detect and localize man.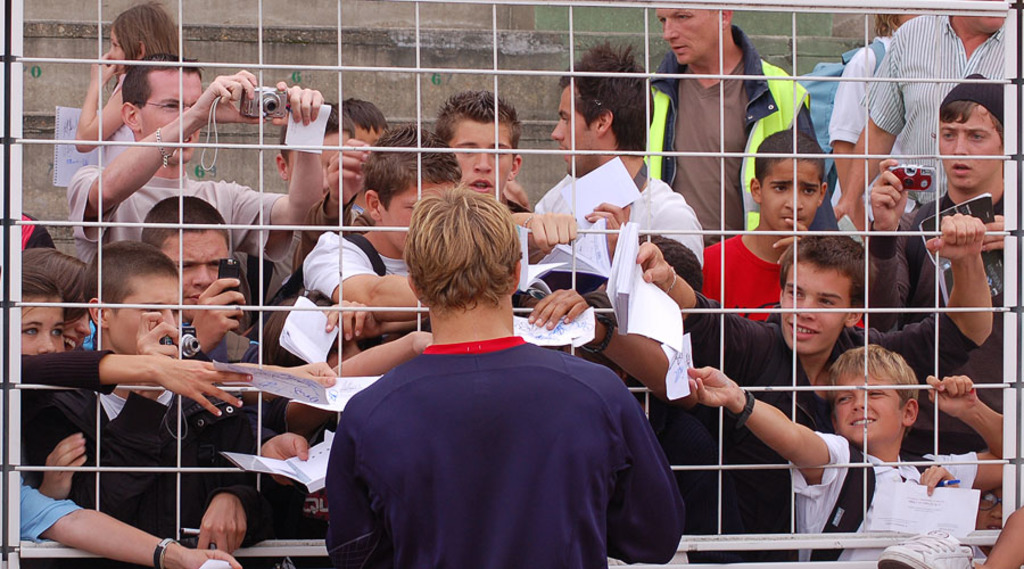
Localized at x1=11, y1=232, x2=321, y2=568.
